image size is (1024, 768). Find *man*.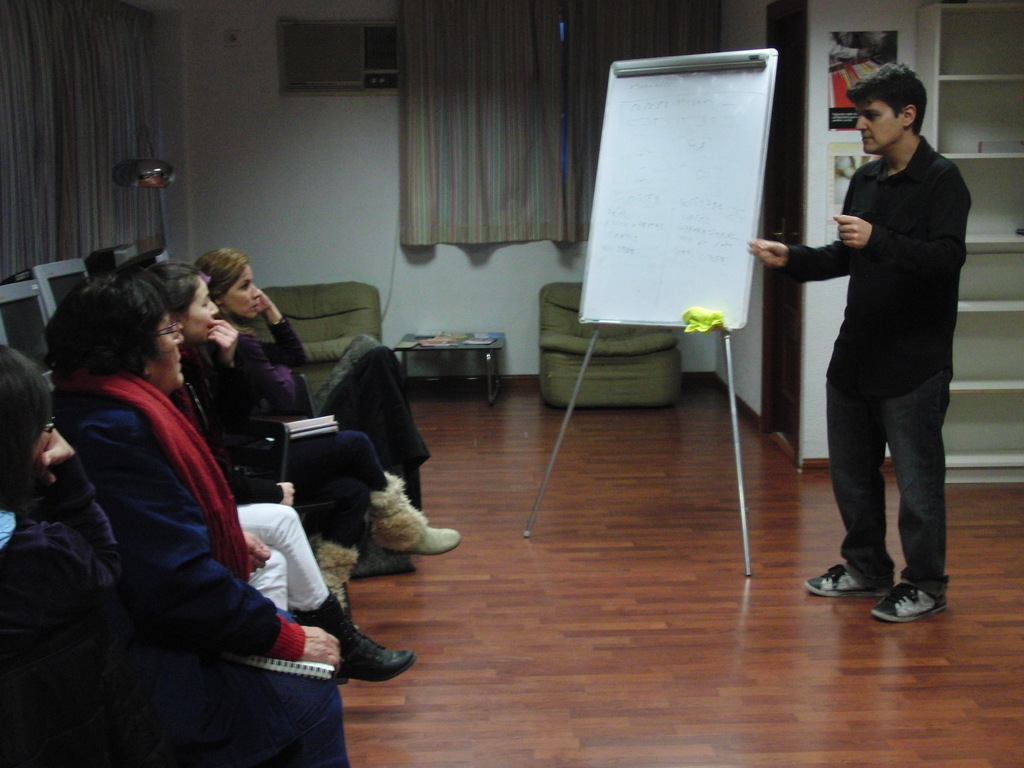
pyautogui.locateOnScreen(780, 60, 974, 618).
